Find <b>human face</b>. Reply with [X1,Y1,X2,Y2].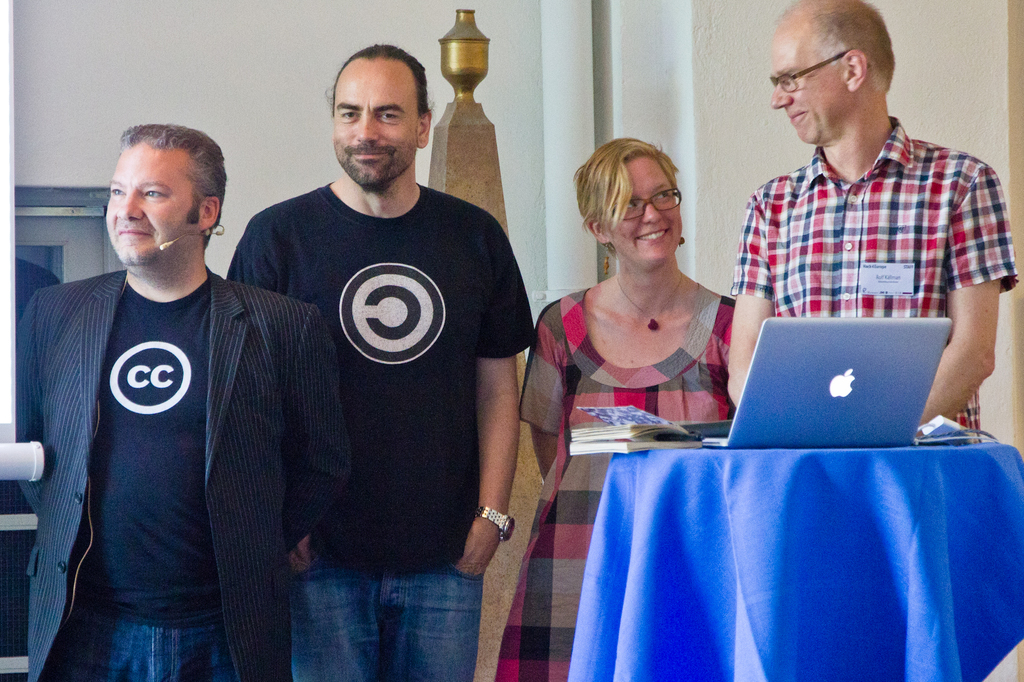
[608,157,683,264].
